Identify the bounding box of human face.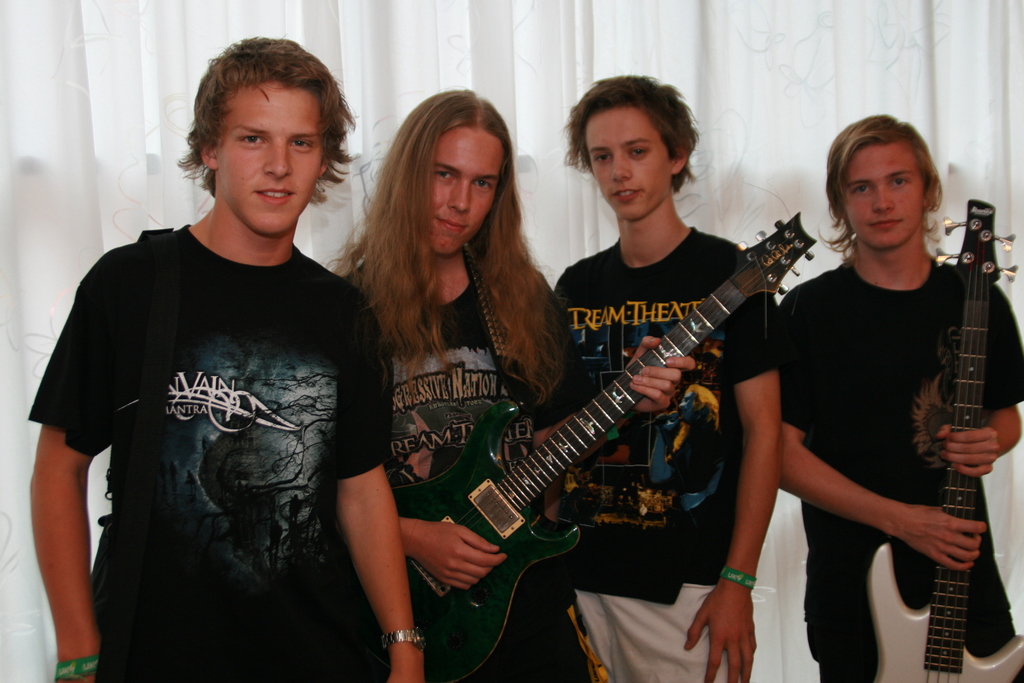
Rect(428, 122, 506, 263).
